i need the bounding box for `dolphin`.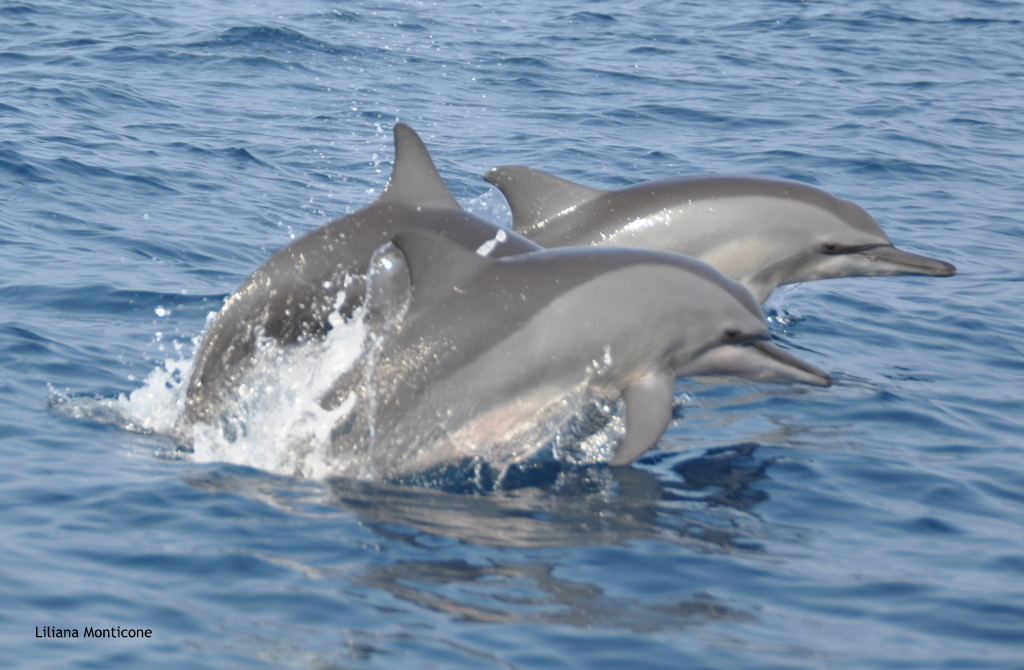
Here it is: bbox=[181, 121, 507, 449].
